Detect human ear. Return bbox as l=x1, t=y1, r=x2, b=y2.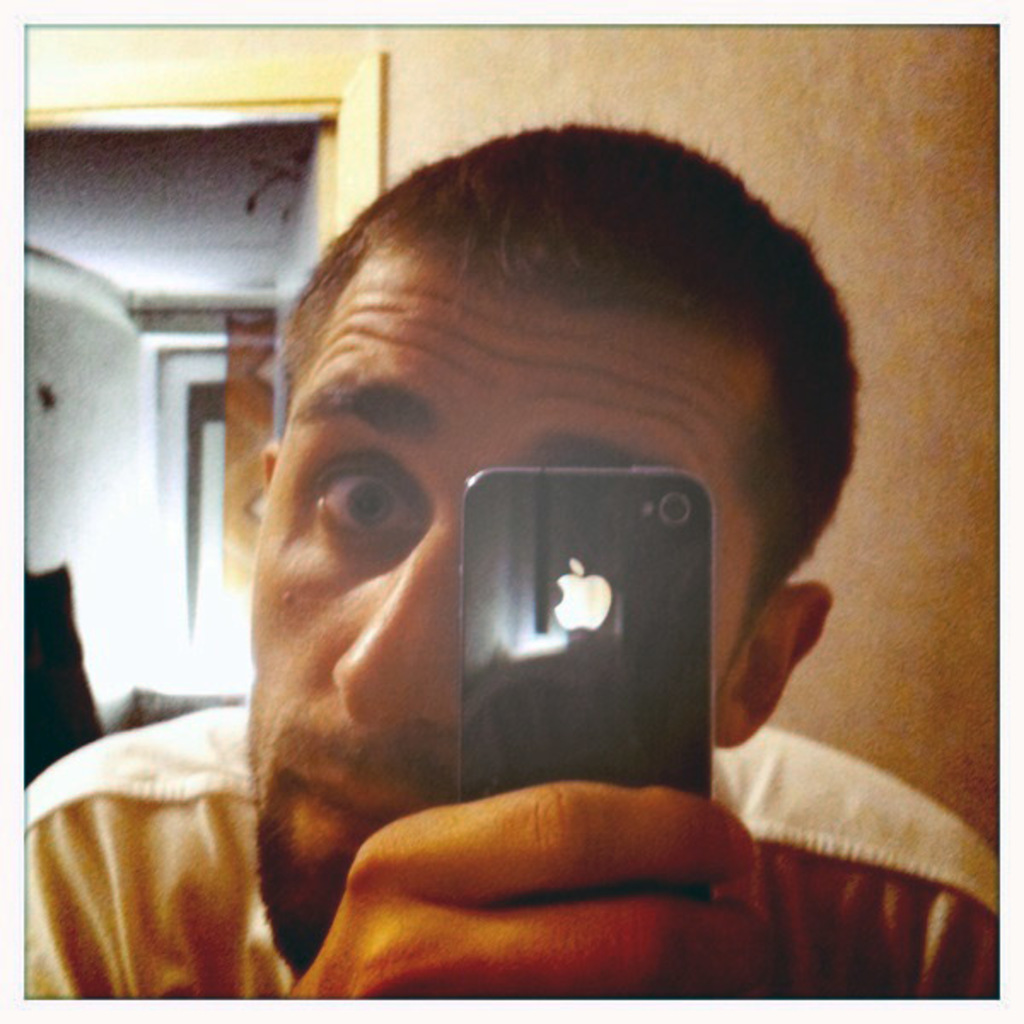
l=717, t=577, r=835, b=748.
